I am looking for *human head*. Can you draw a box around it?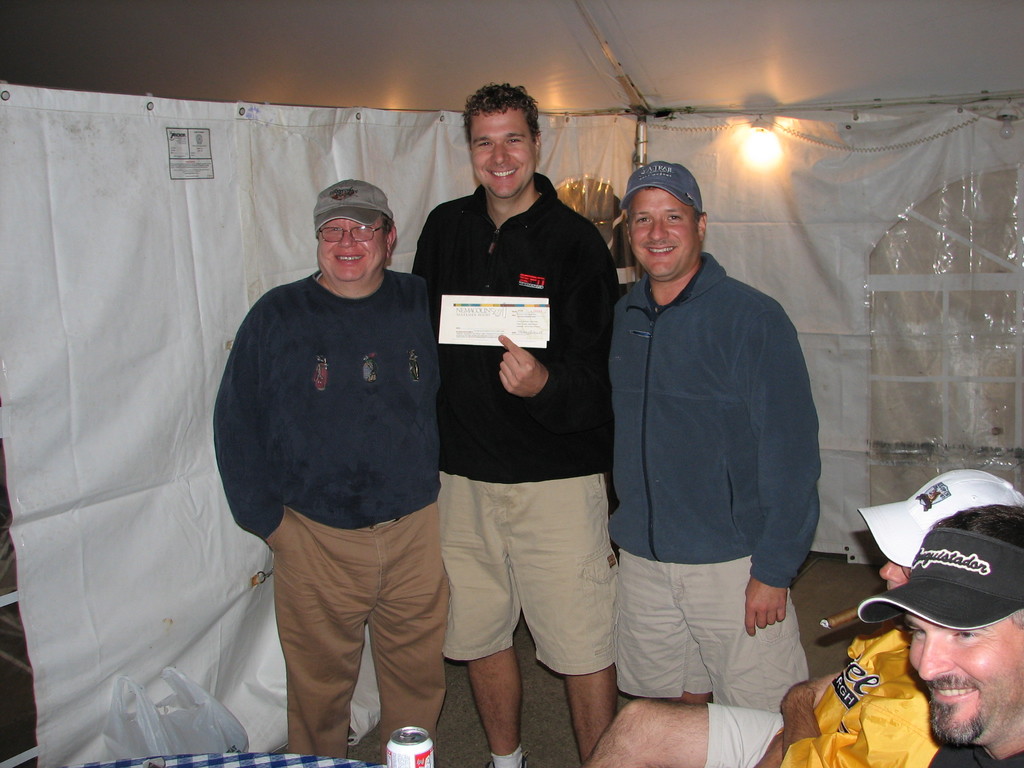
Sure, the bounding box is <box>879,470,1022,595</box>.
